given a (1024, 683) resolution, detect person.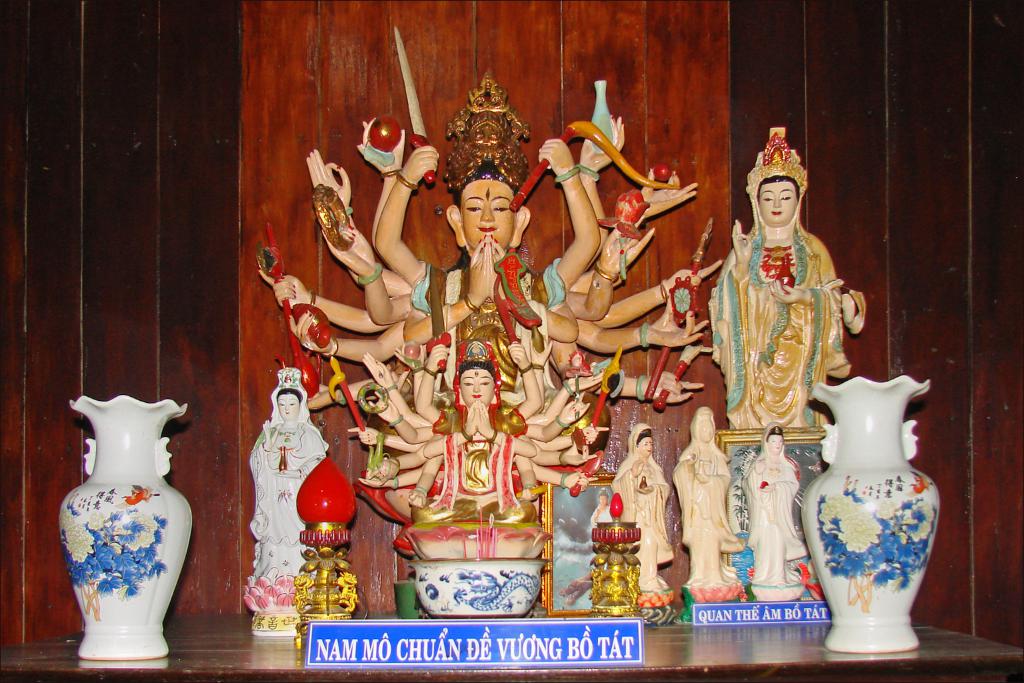
672, 402, 746, 606.
